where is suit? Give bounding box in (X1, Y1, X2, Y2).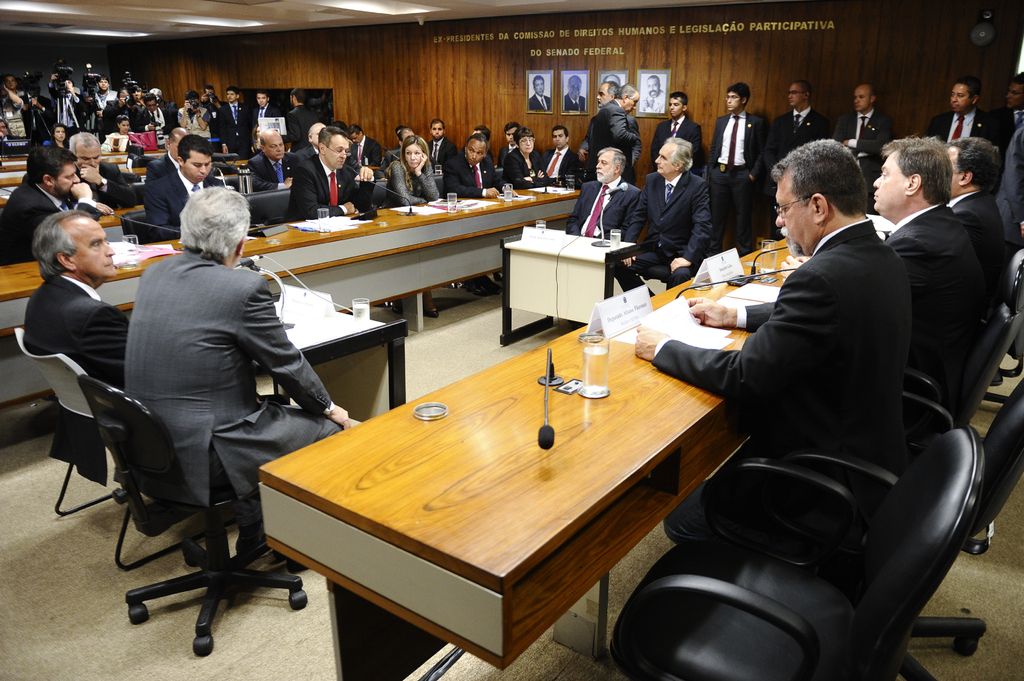
(765, 106, 829, 216).
